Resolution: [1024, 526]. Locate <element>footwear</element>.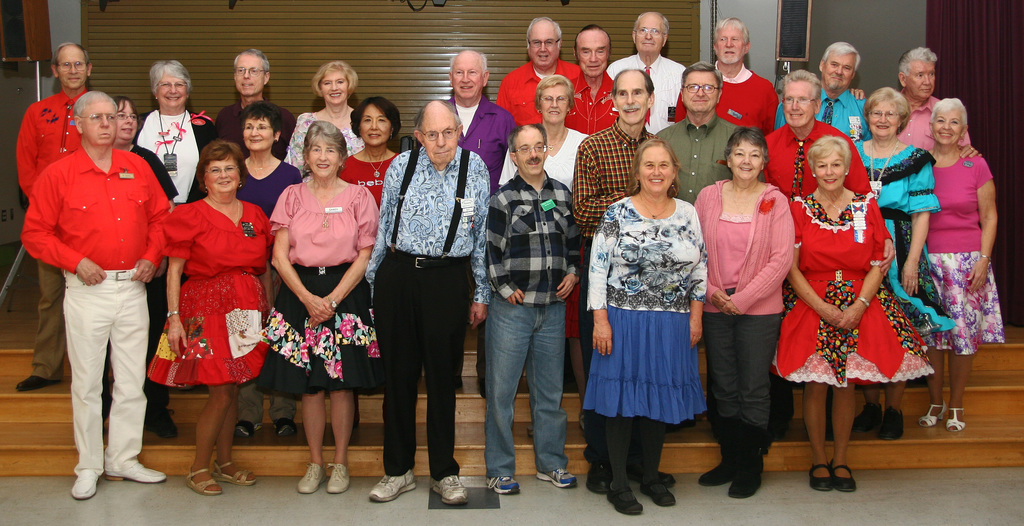
(left=368, top=473, right=417, bottom=505).
